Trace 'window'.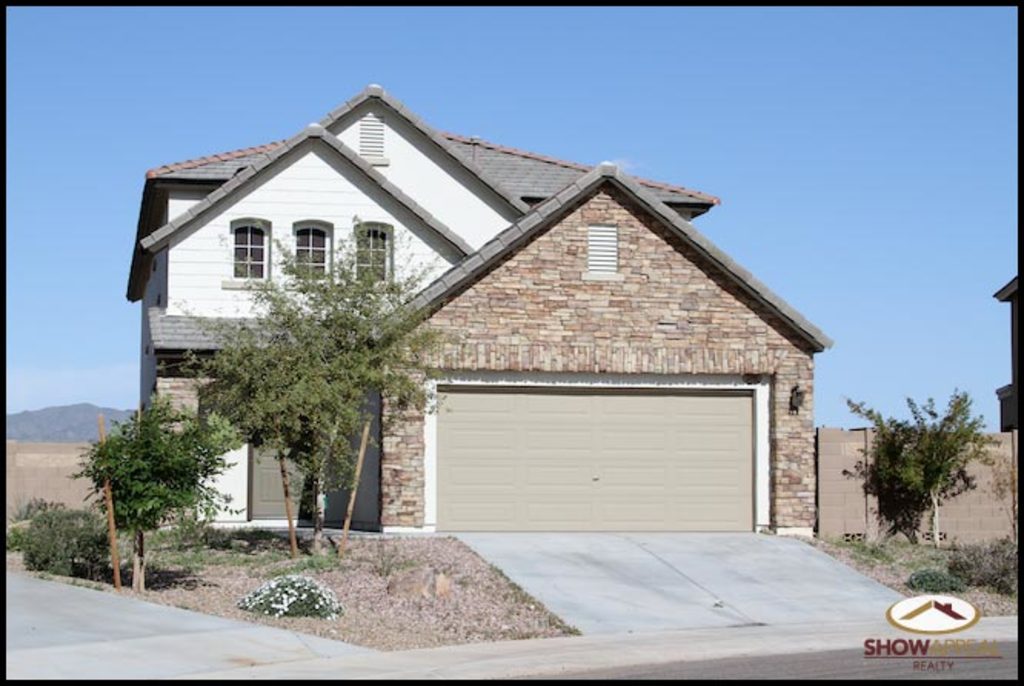
Traced to (x1=352, y1=214, x2=389, y2=286).
